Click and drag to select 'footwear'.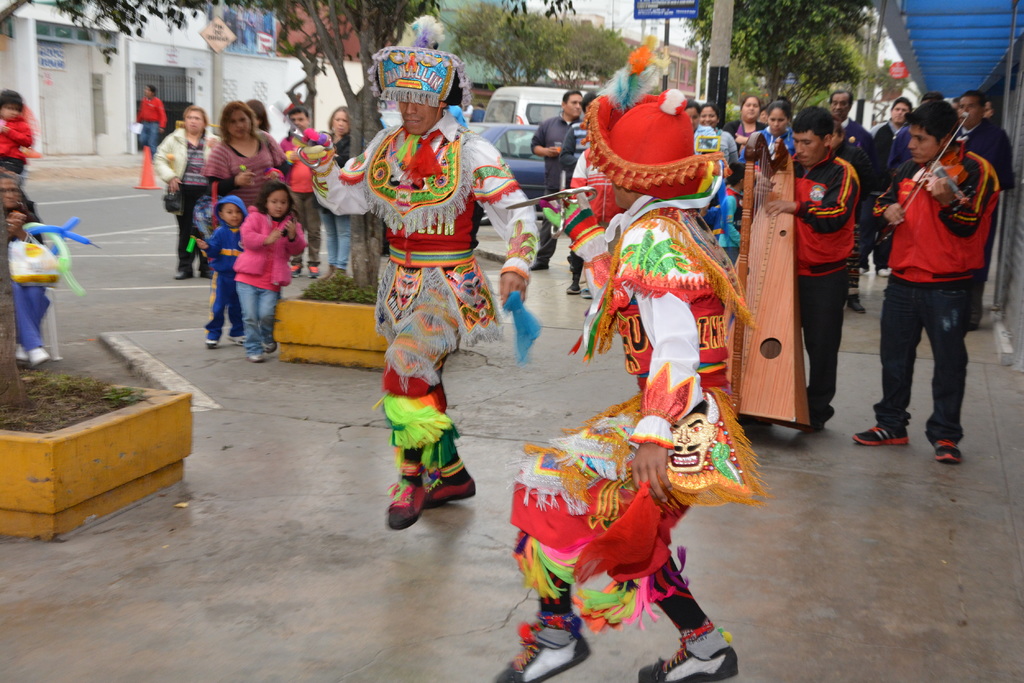
Selection: 225, 337, 249, 351.
